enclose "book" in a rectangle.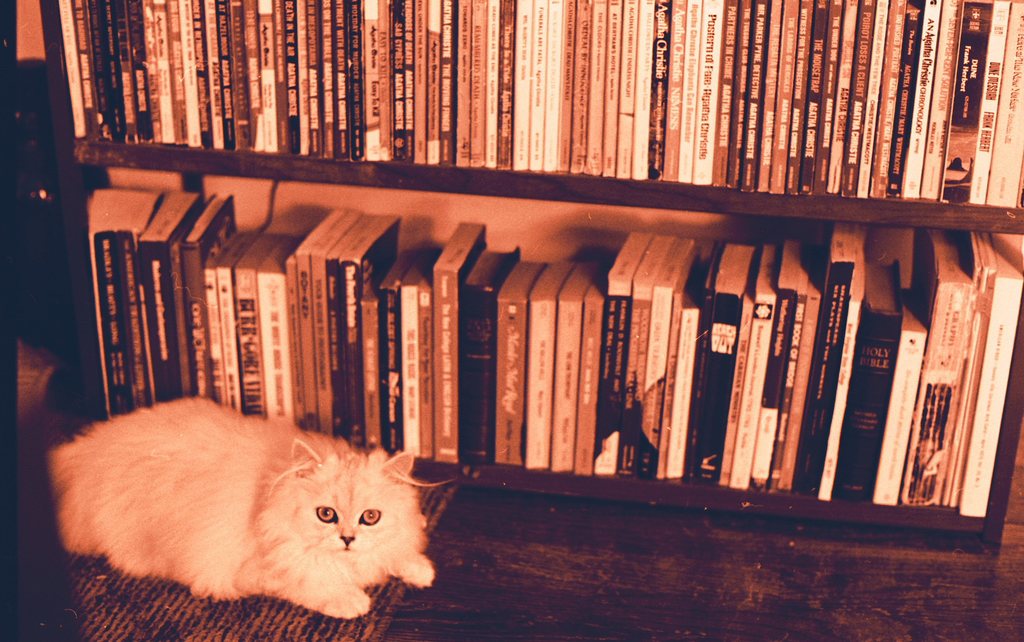
{"x1": 671, "y1": 0, "x2": 691, "y2": 186}.
